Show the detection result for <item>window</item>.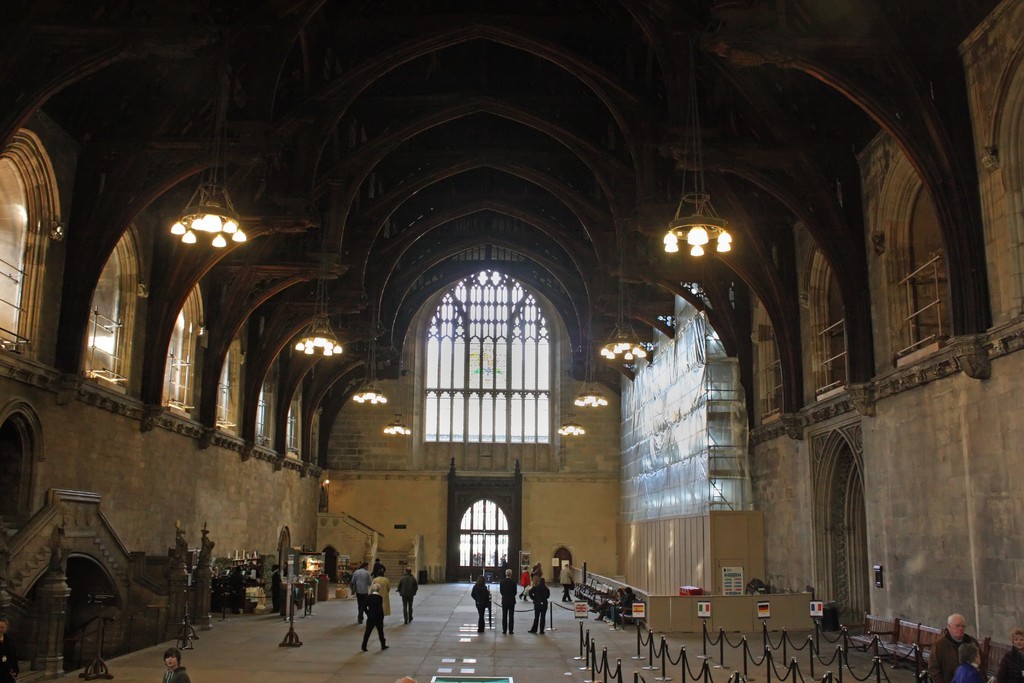
select_region(83, 246, 128, 386).
